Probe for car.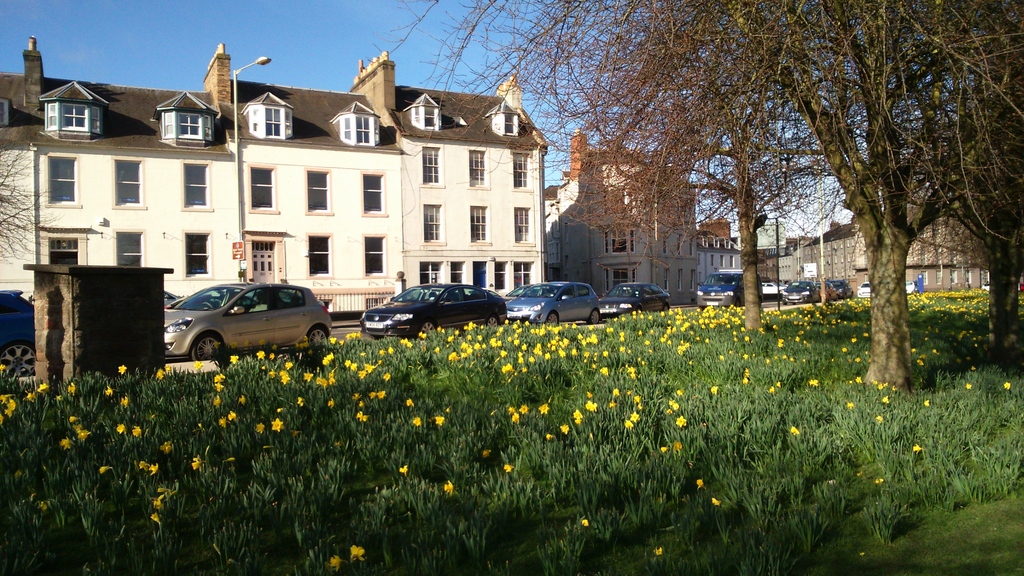
Probe result: [left=833, top=279, right=852, bottom=304].
